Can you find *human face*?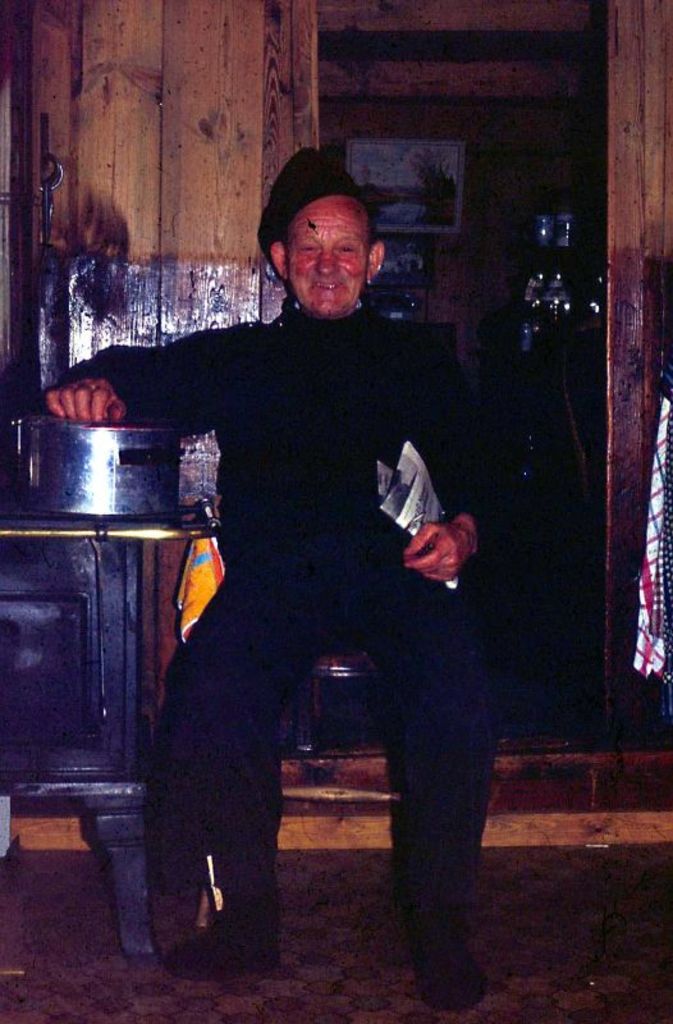
Yes, bounding box: BBox(288, 212, 368, 317).
